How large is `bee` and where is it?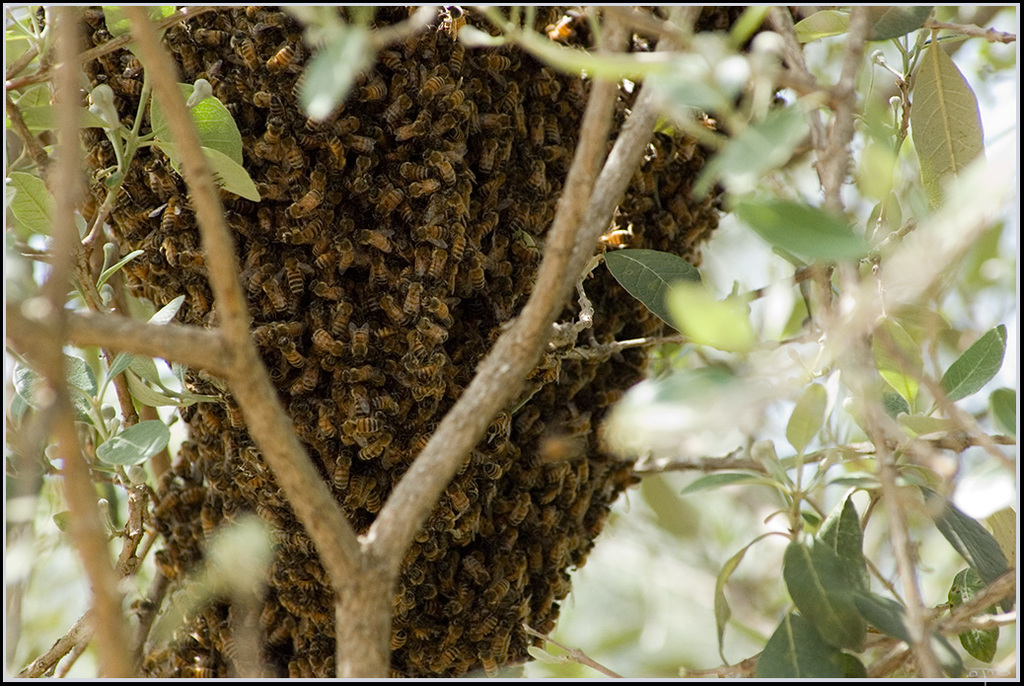
Bounding box: (x1=480, y1=169, x2=510, y2=203).
